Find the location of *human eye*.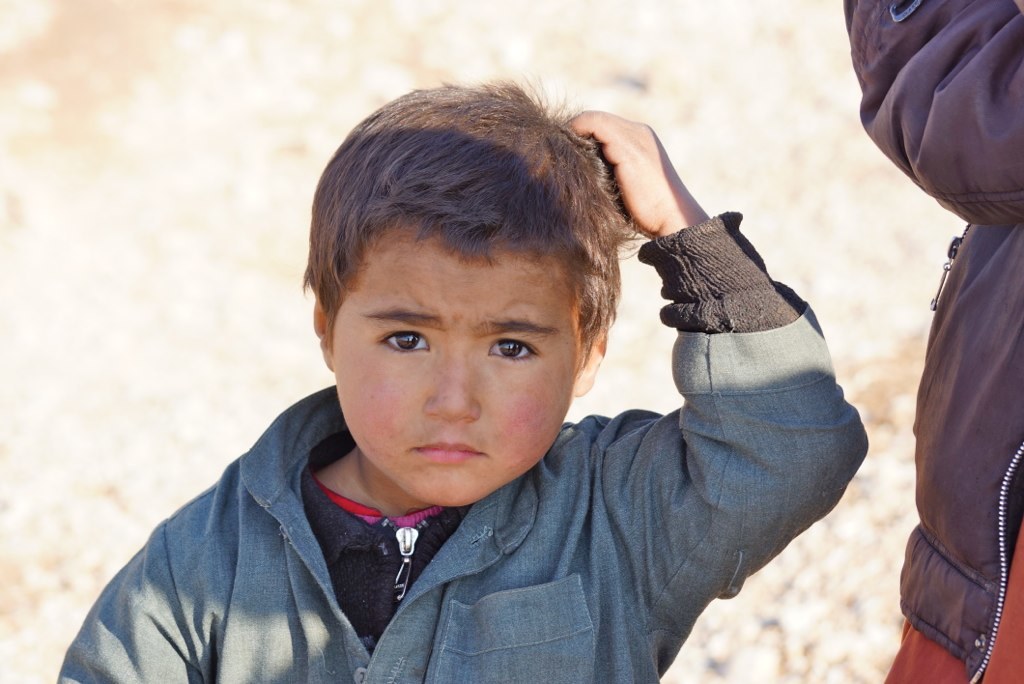
Location: x1=479, y1=331, x2=554, y2=374.
